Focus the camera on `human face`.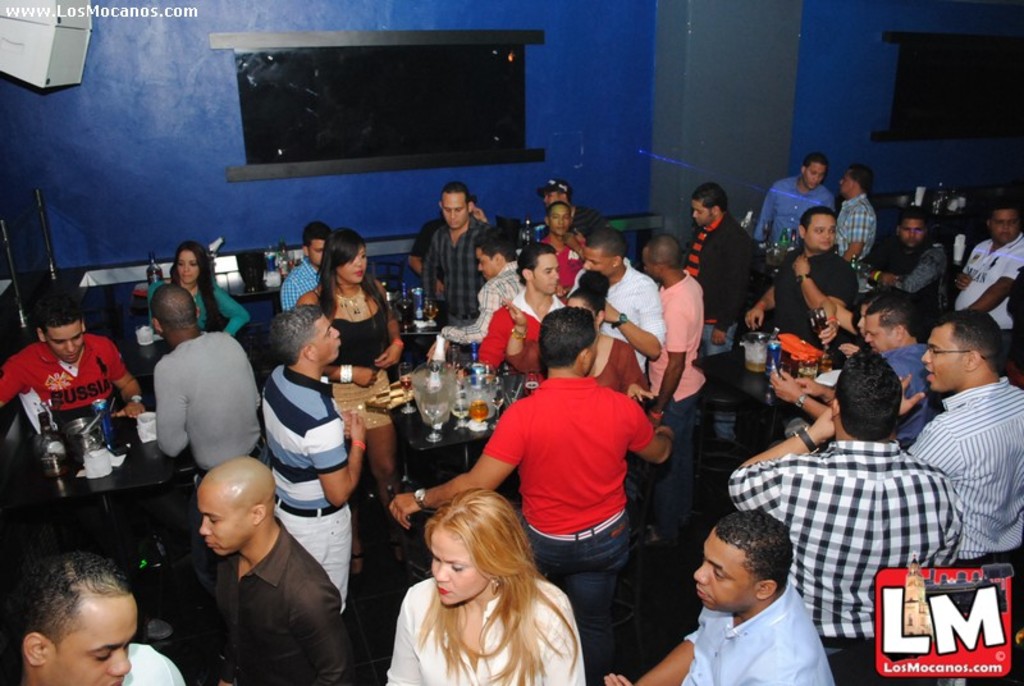
Focus region: [left=544, top=193, right=561, bottom=207].
